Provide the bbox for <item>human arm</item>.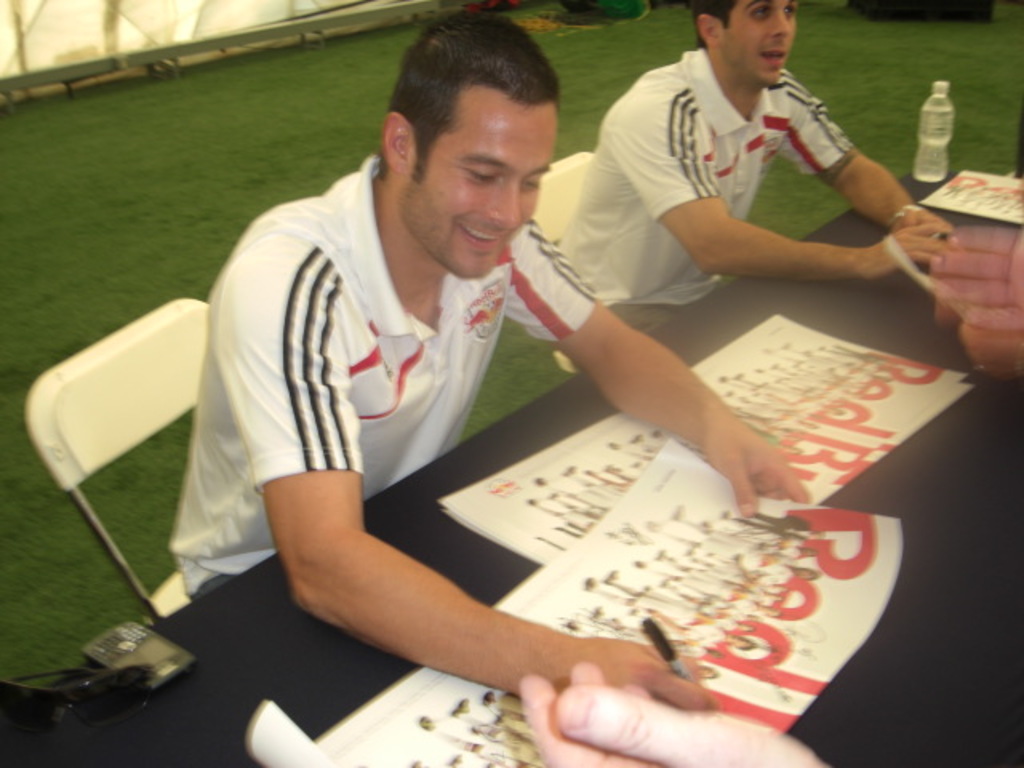
select_region(523, 682, 845, 766).
